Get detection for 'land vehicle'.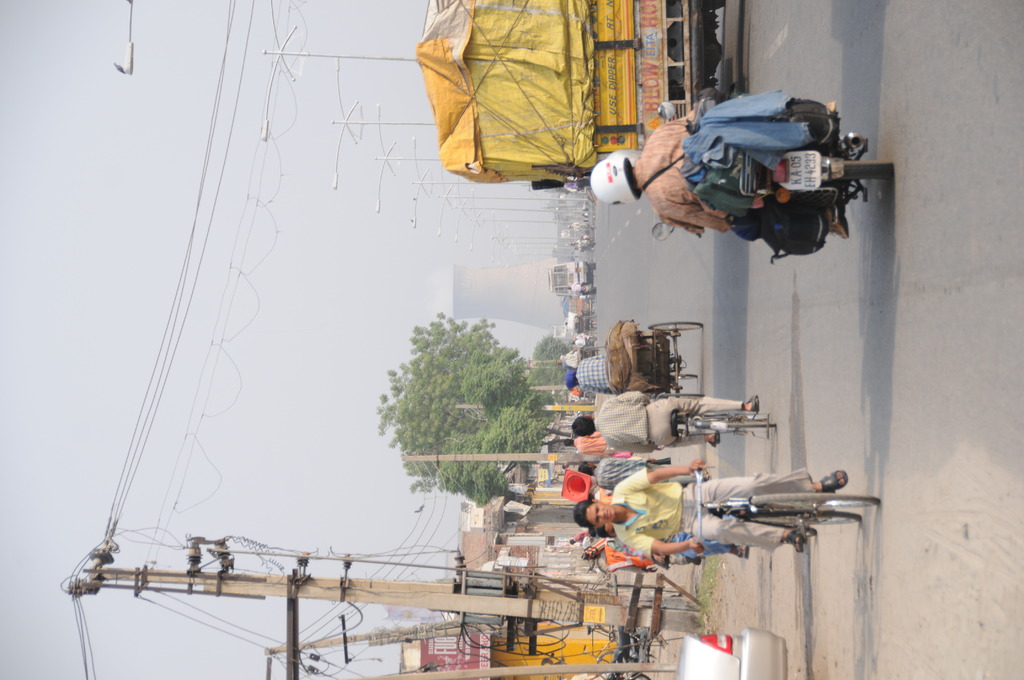
Detection: rect(413, 0, 726, 193).
